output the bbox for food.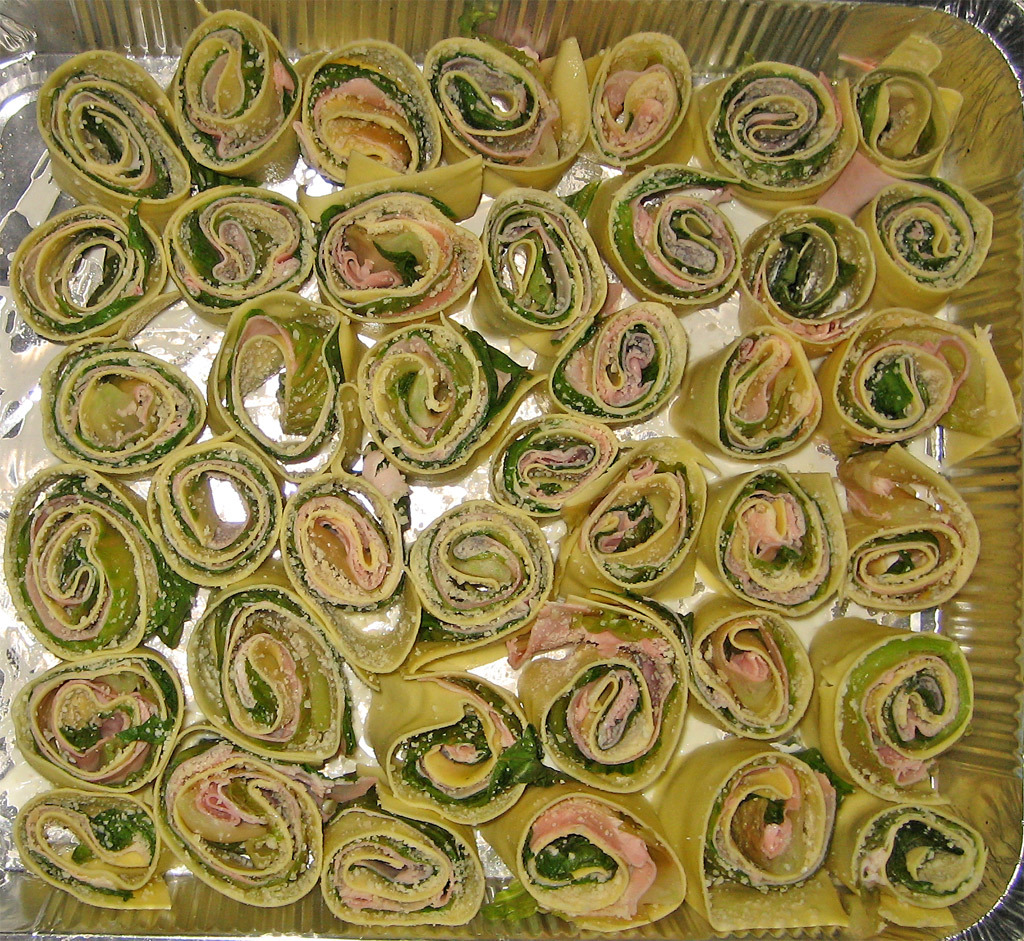
Rect(184, 558, 357, 766).
